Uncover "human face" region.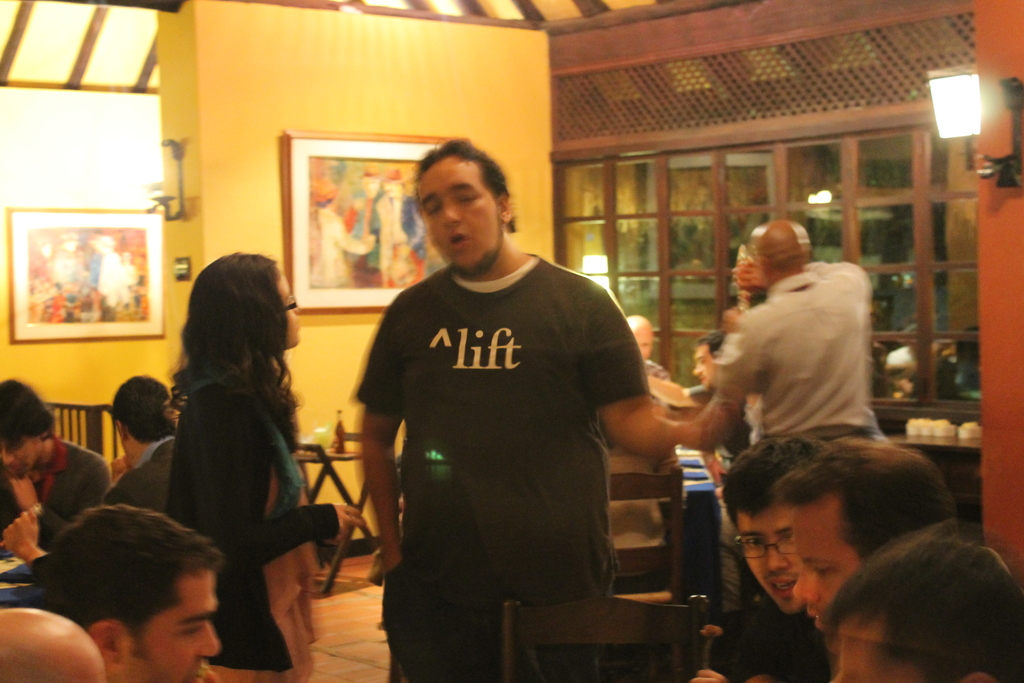
Uncovered: {"left": 737, "top": 506, "right": 806, "bottom": 617}.
